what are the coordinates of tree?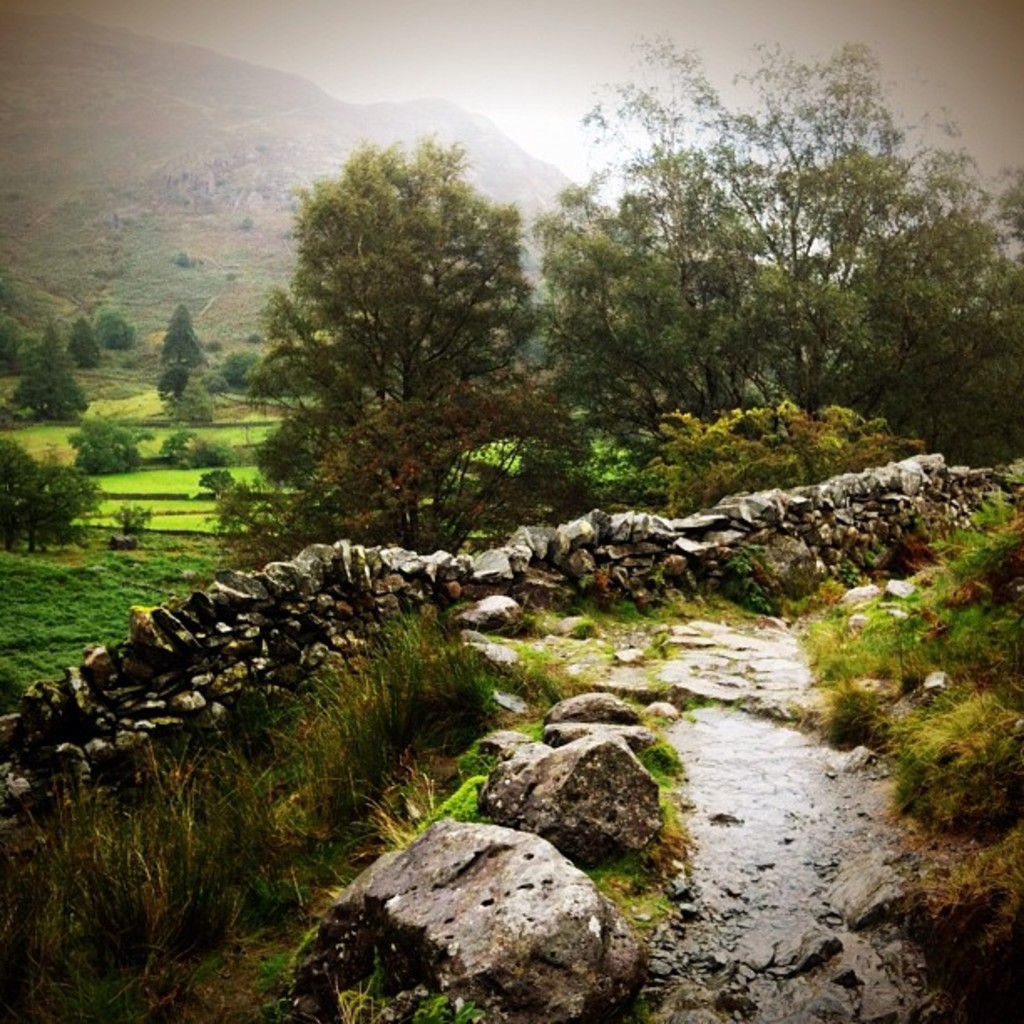
<box>95,308,134,351</box>.
